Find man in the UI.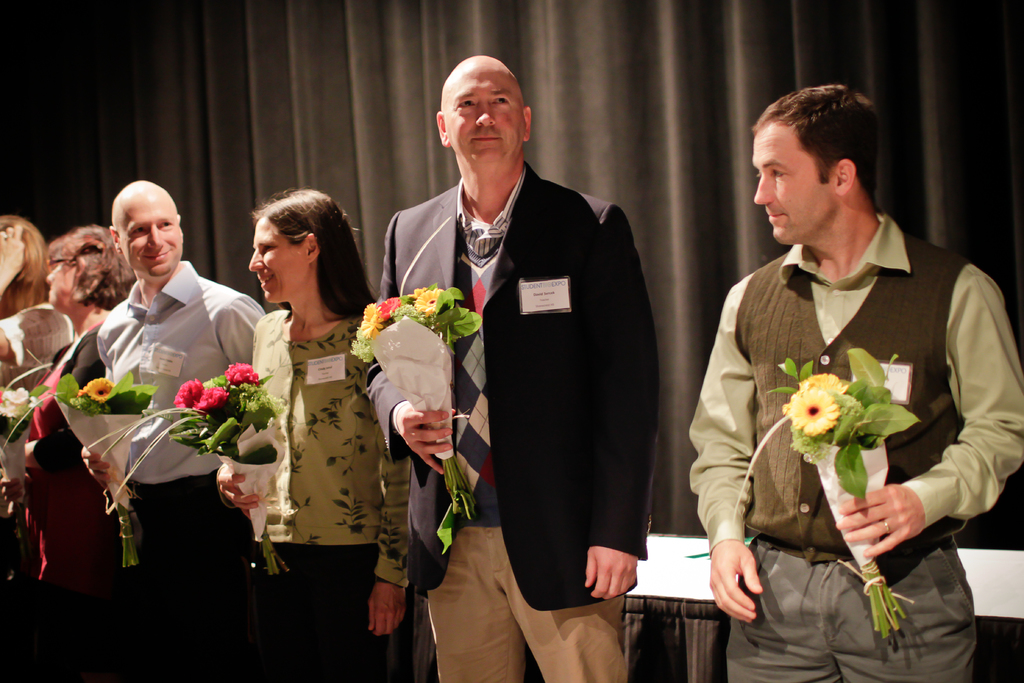
UI element at pyautogui.locateOnScreen(365, 54, 656, 682).
